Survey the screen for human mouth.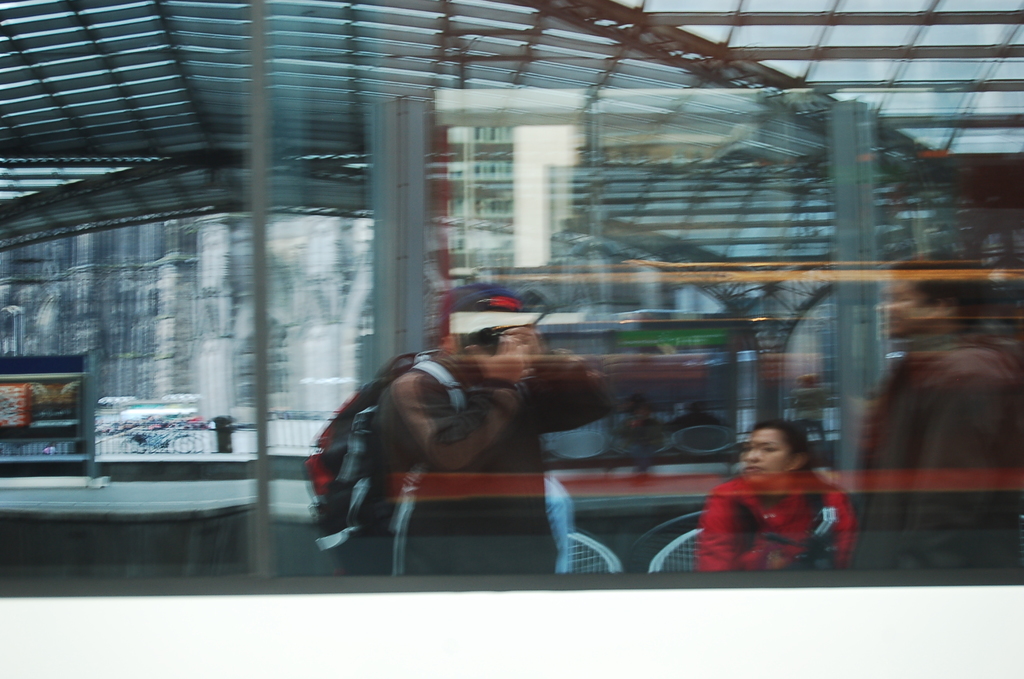
Survey found: BBox(744, 460, 763, 471).
